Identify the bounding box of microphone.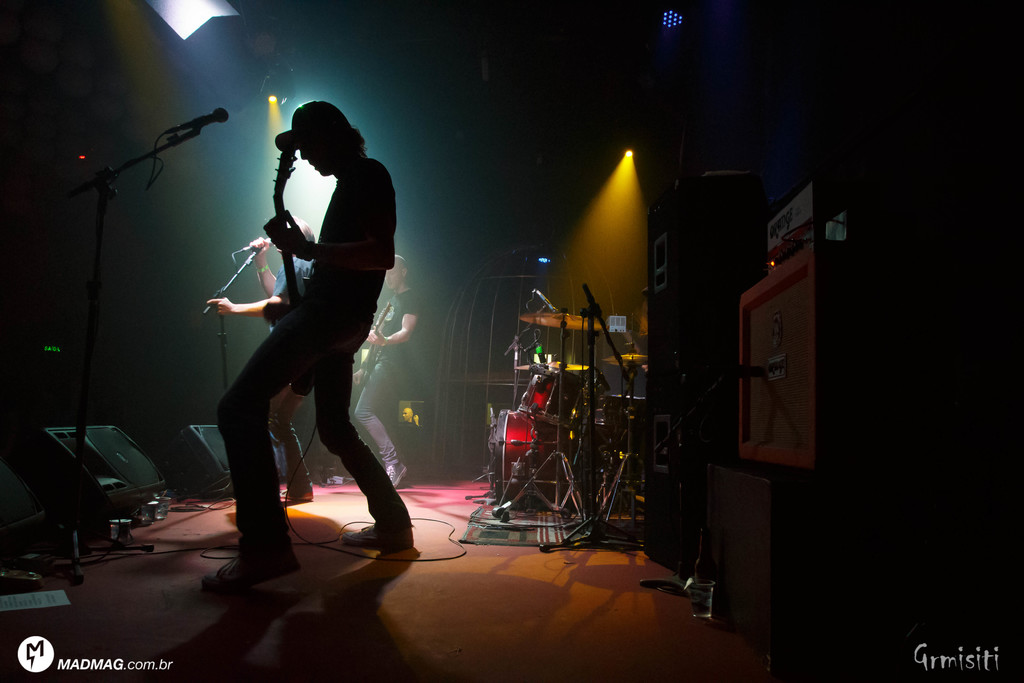
select_region(181, 104, 231, 129).
